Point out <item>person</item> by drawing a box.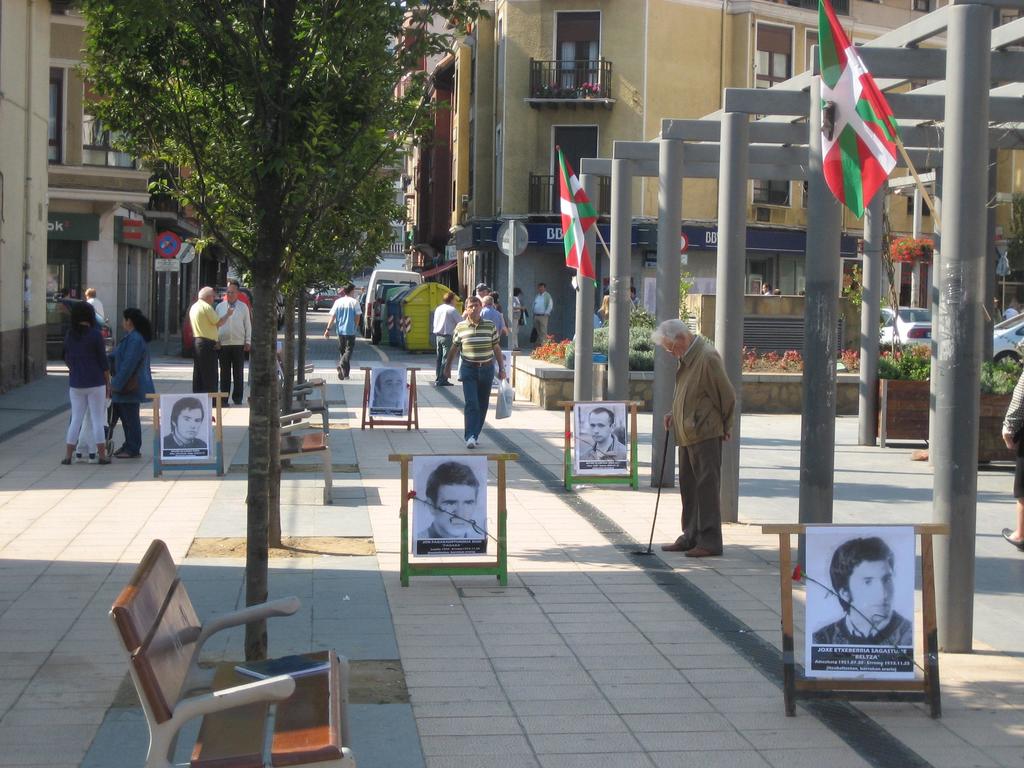
(216,284,257,403).
